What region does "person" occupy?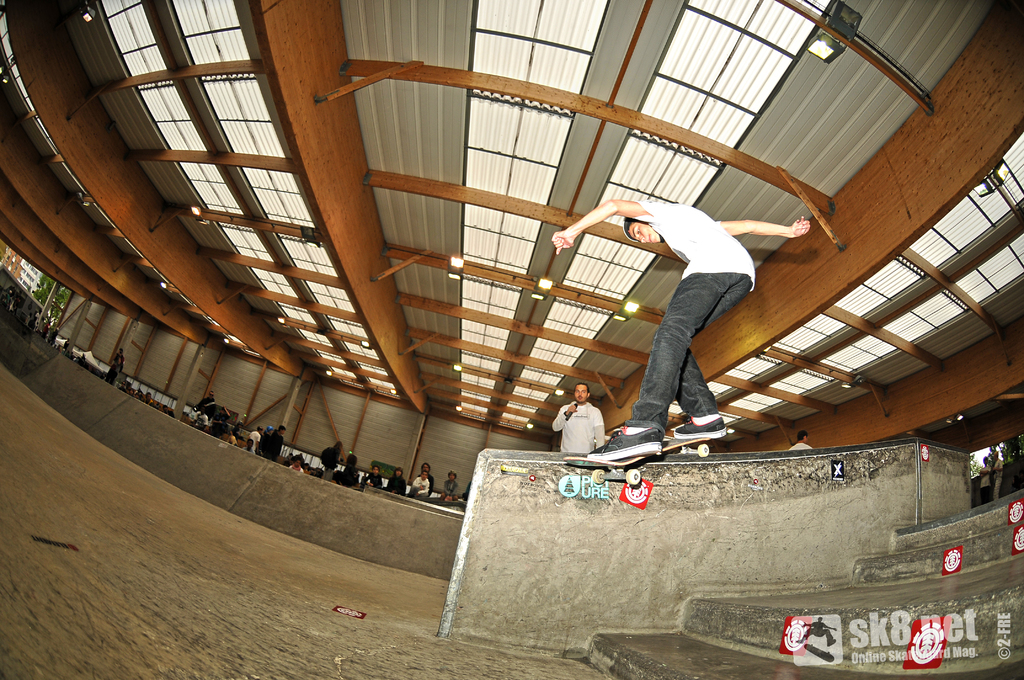
detection(550, 385, 603, 453).
